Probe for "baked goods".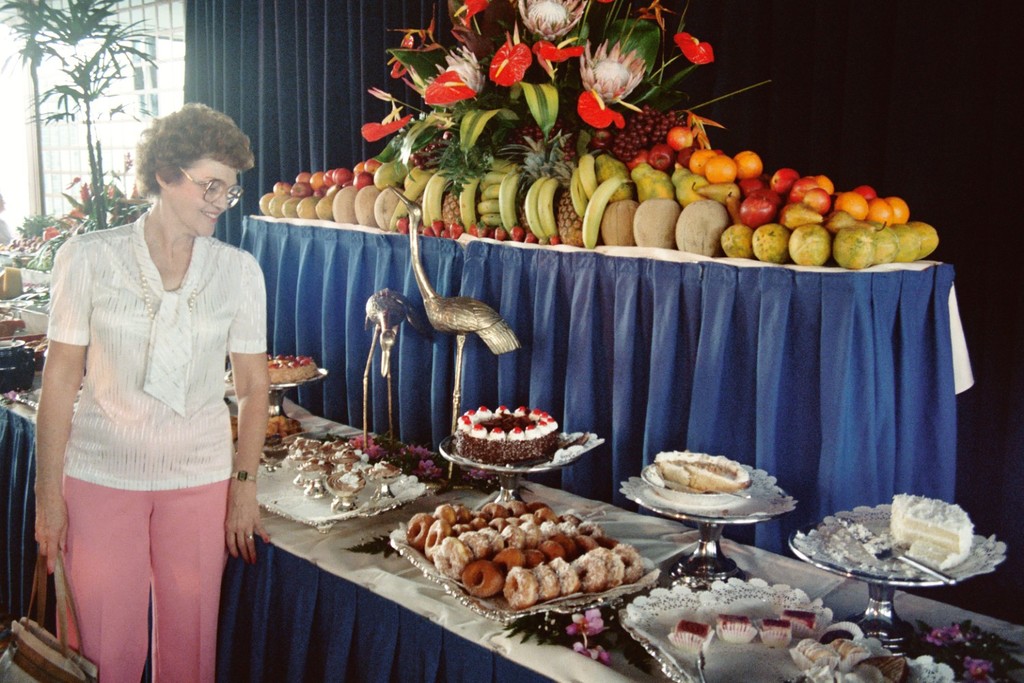
Probe result: [left=267, top=355, right=324, bottom=378].
